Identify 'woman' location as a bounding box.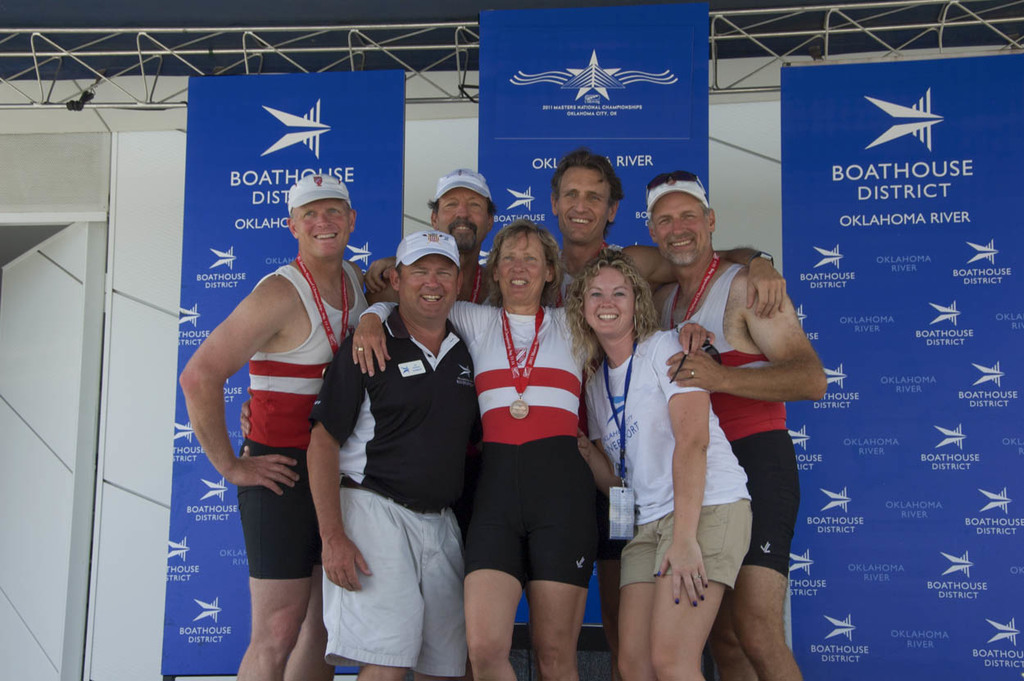
(x1=564, y1=252, x2=754, y2=674).
